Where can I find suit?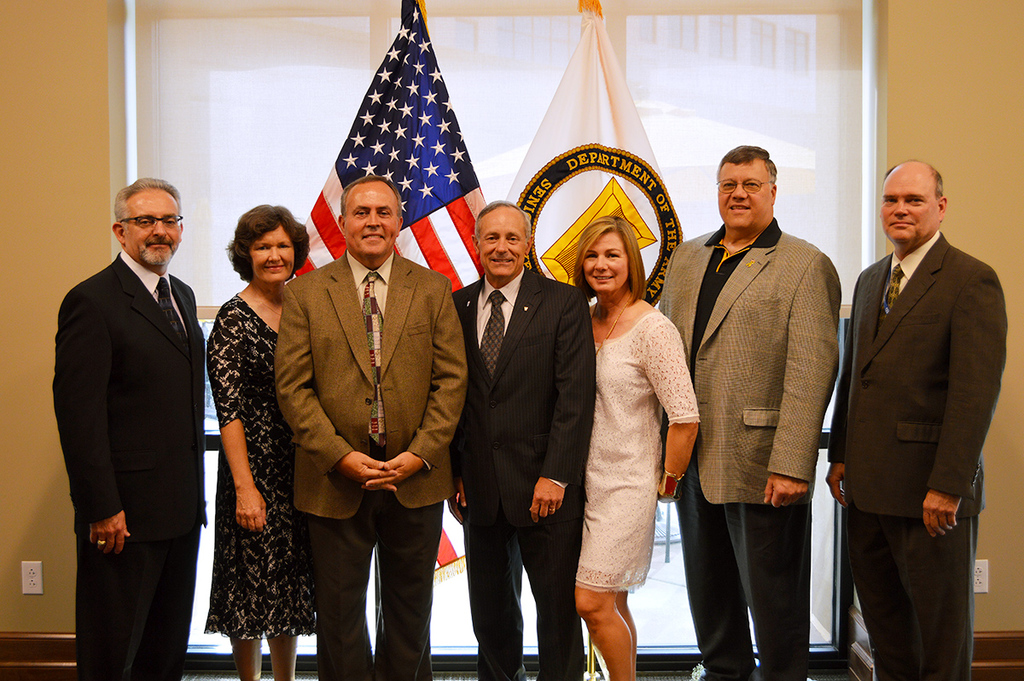
You can find it at {"left": 51, "top": 248, "right": 205, "bottom": 680}.
